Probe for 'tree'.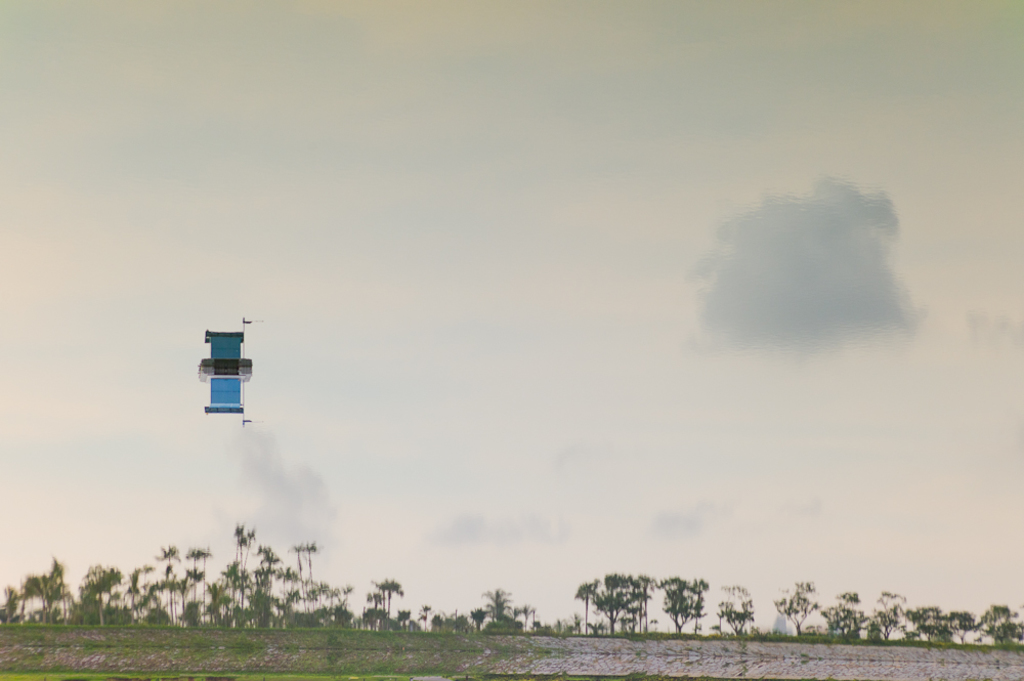
Probe result: {"x1": 577, "y1": 571, "x2": 654, "y2": 627}.
